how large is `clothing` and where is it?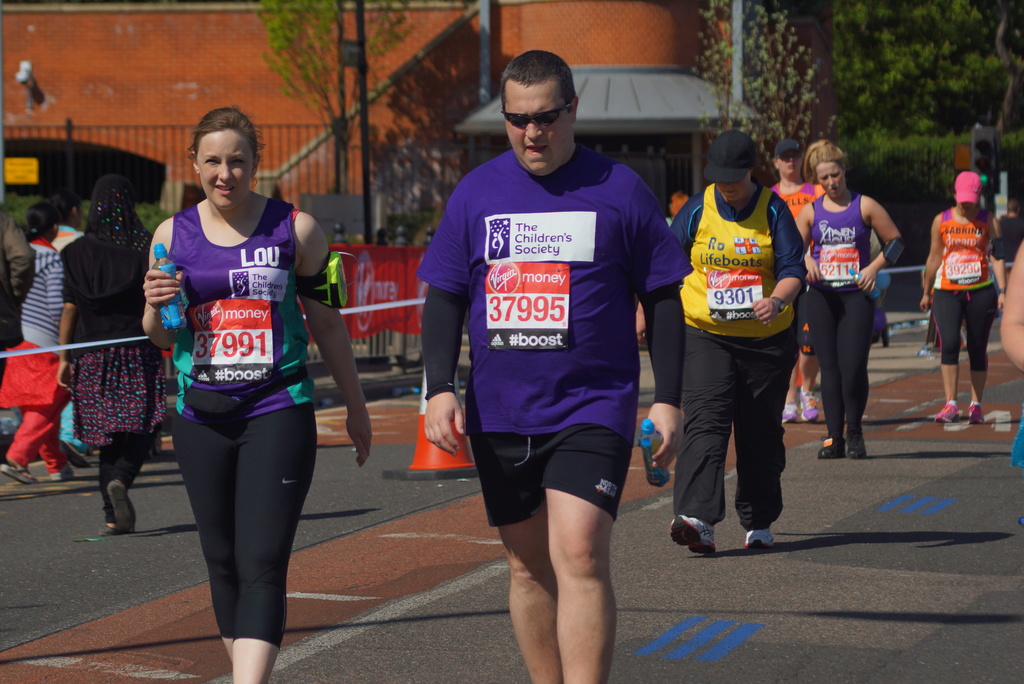
Bounding box: locate(769, 179, 820, 228).
